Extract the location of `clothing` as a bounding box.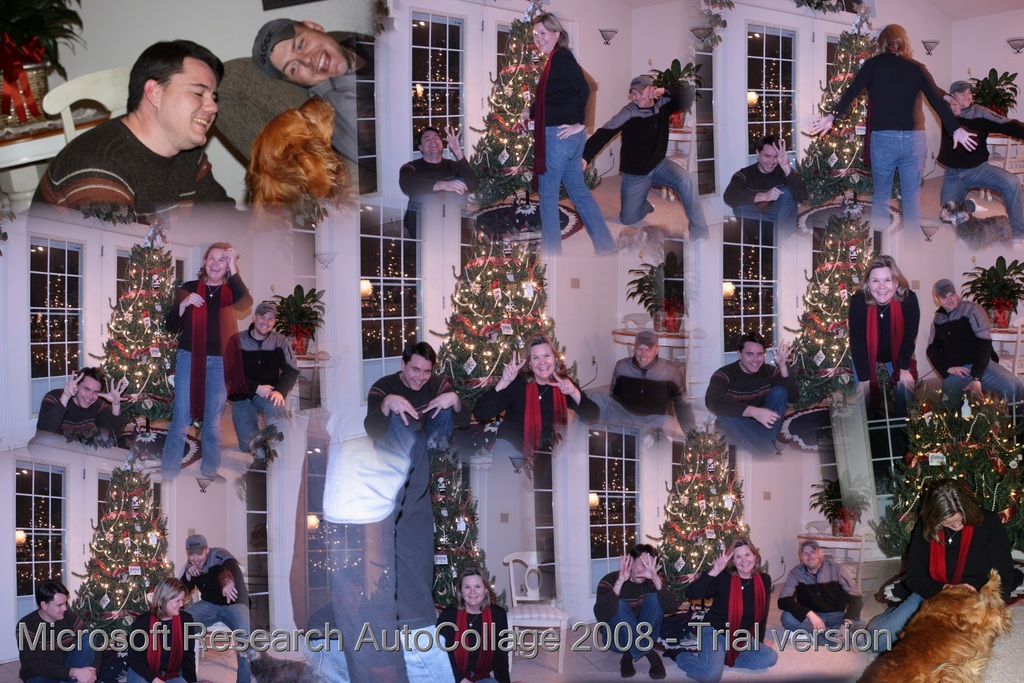
pyautogui.locateOnScreen(860, 516, 1023, 649).
